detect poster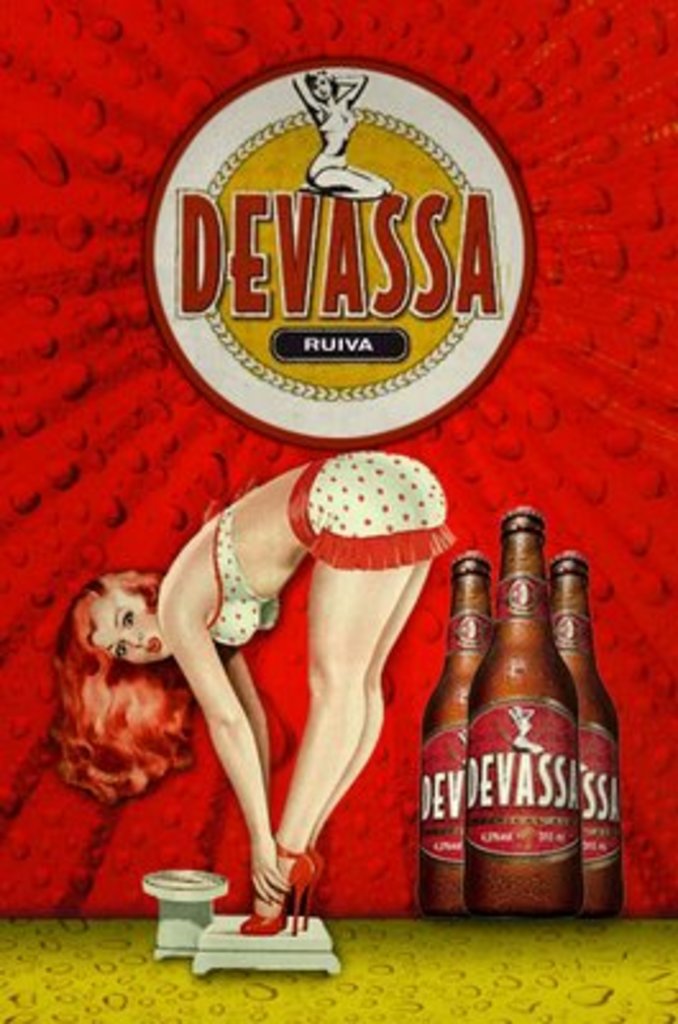
<bbox>0, 0, 675, 1021</bbox>
